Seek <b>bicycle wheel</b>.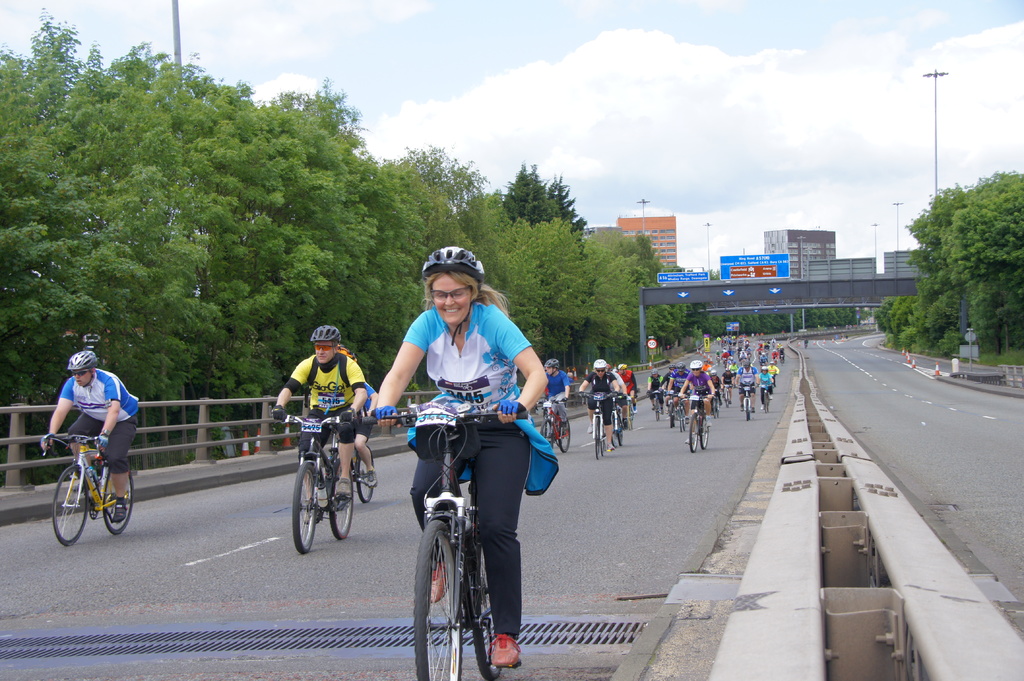
716,397,717,418.
